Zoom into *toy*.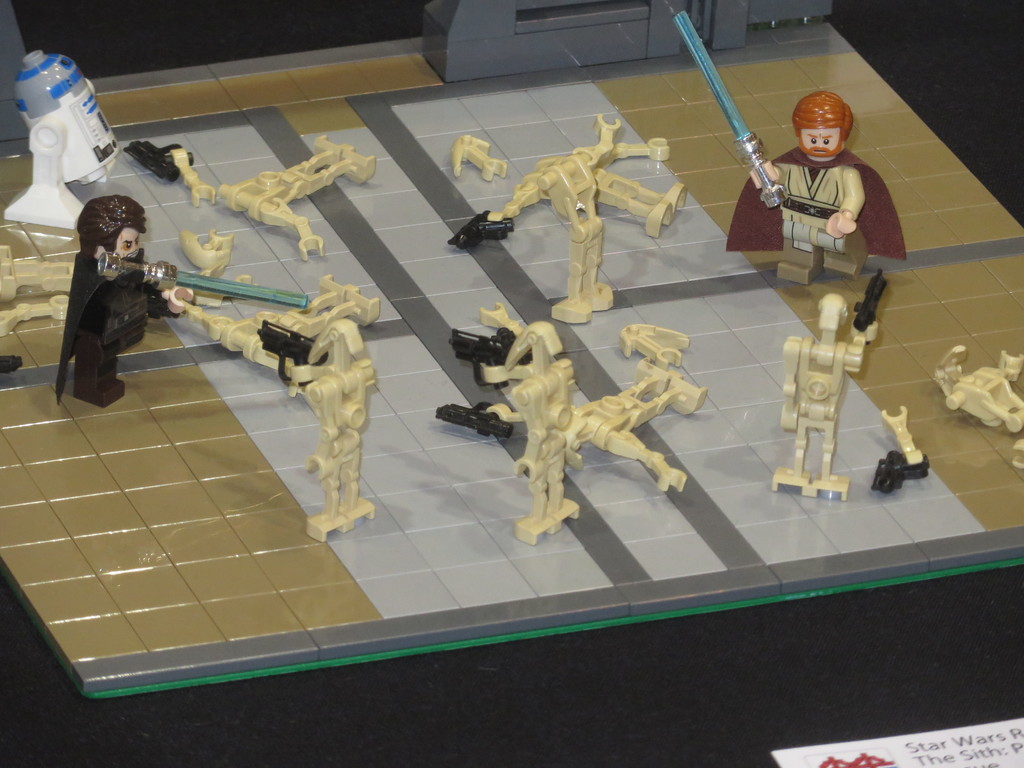
Zoom target: (x1=480, y1=321, x2=720, y2=536).
